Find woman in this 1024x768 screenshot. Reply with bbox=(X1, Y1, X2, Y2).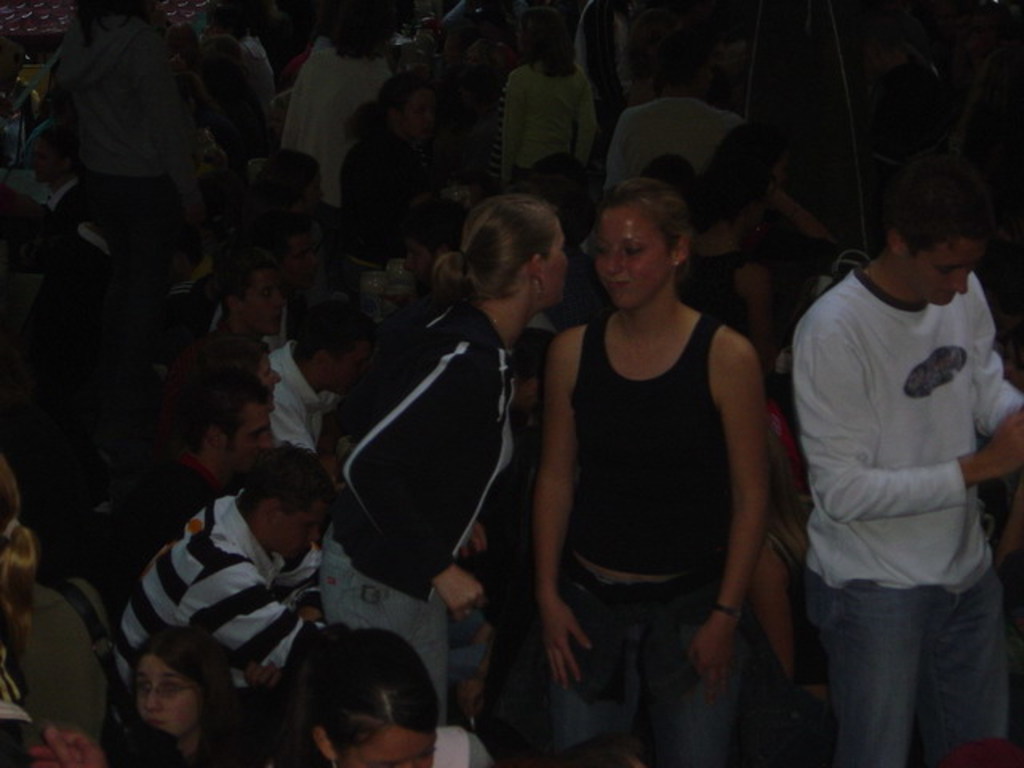
bbox=(146, 384, 269, 514).
